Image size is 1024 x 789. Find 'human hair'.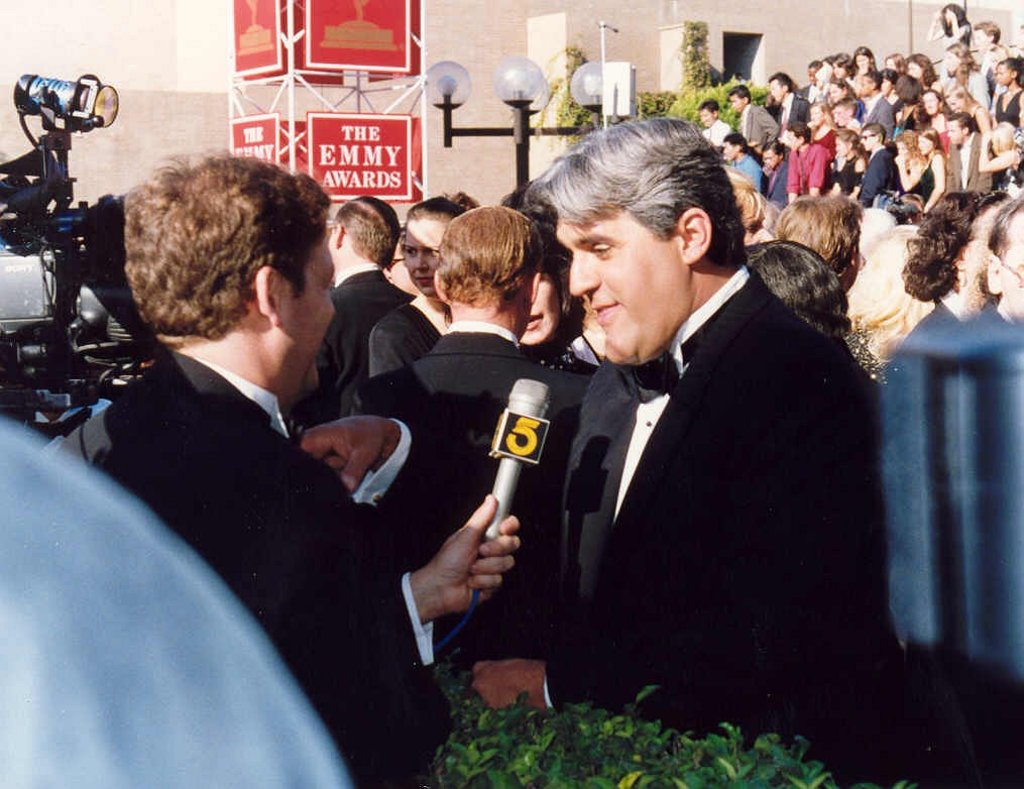
{"x1": 526, "y1": 116, "x2": 747, "y2": 275}.
